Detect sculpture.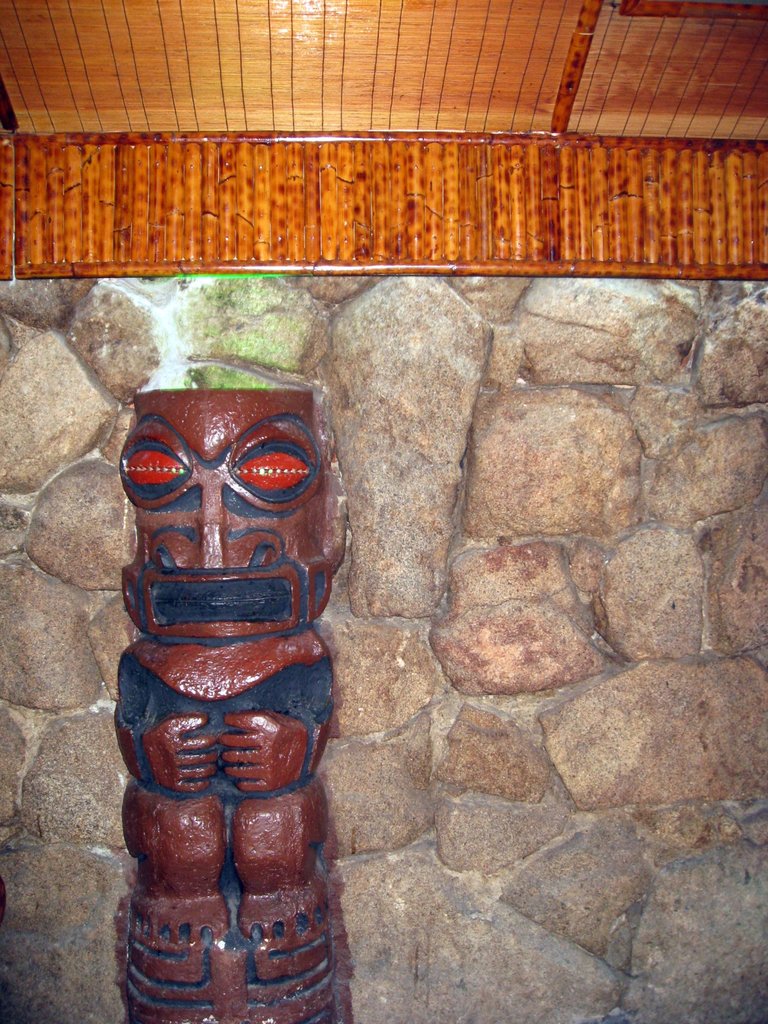
Detected at [left=116, top=396, right=348, bottom=1023].
